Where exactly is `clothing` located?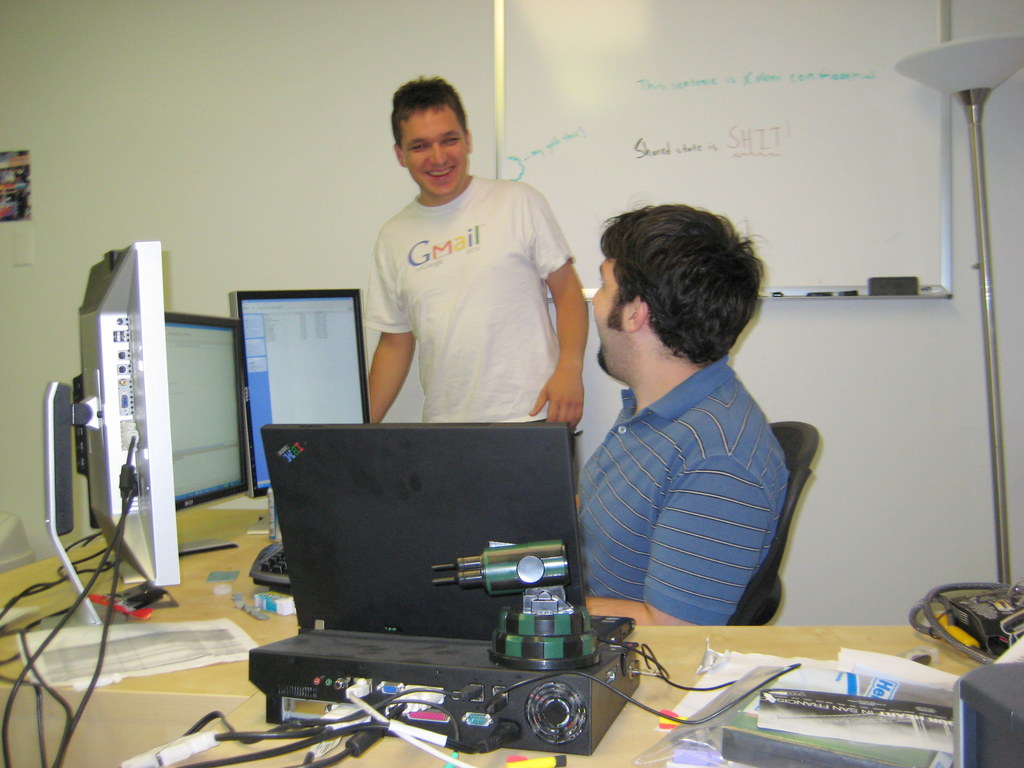
Its bounding box is 362, 177, 572, 442.
